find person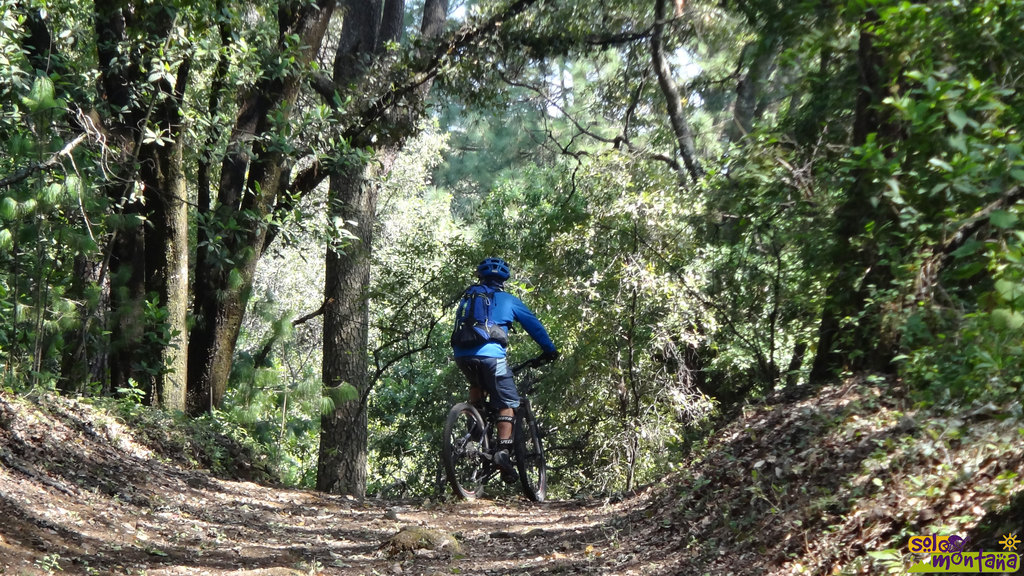
<box>445,248,547,470</box>
